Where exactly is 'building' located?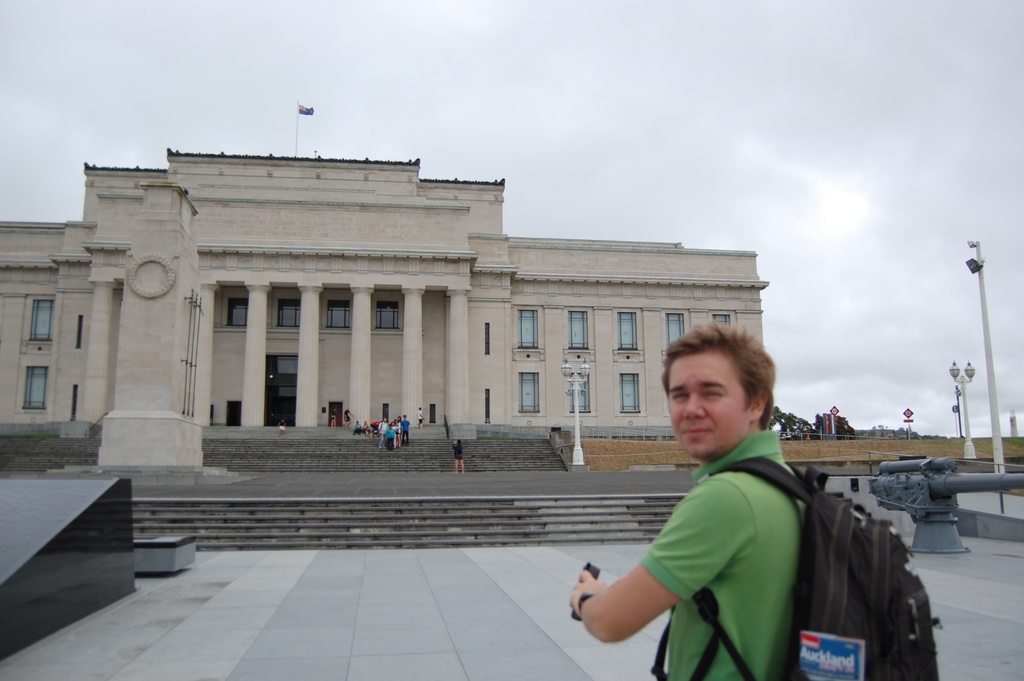
Its bounding box is x1=0 y1=144 x2=768 y2=441.
